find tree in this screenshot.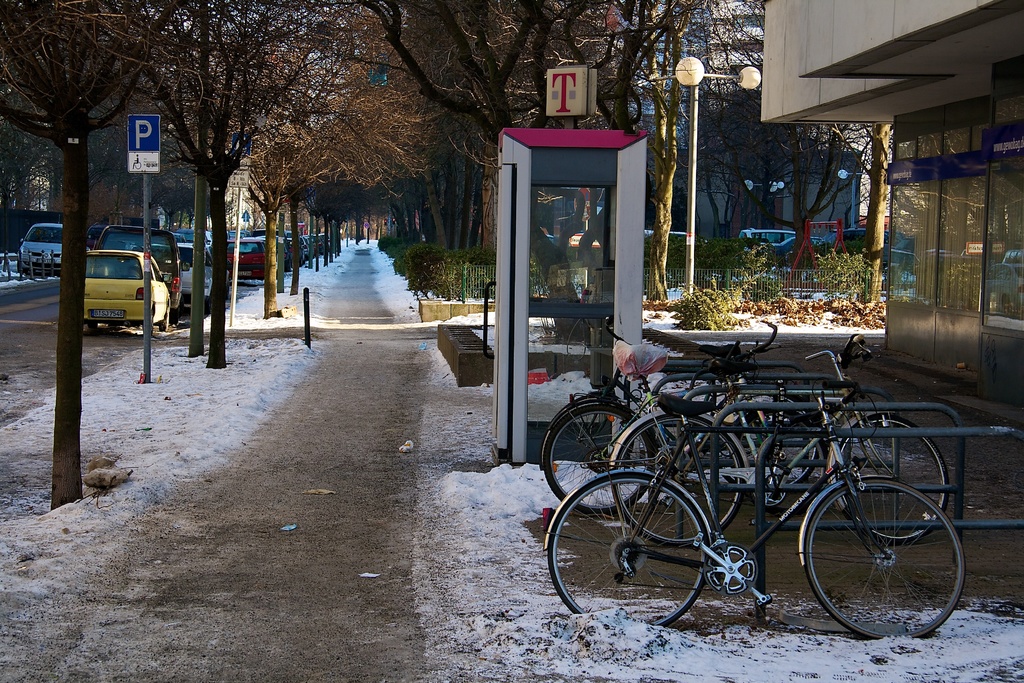
The bounding box for tree is 97, 5, 307, 425.
